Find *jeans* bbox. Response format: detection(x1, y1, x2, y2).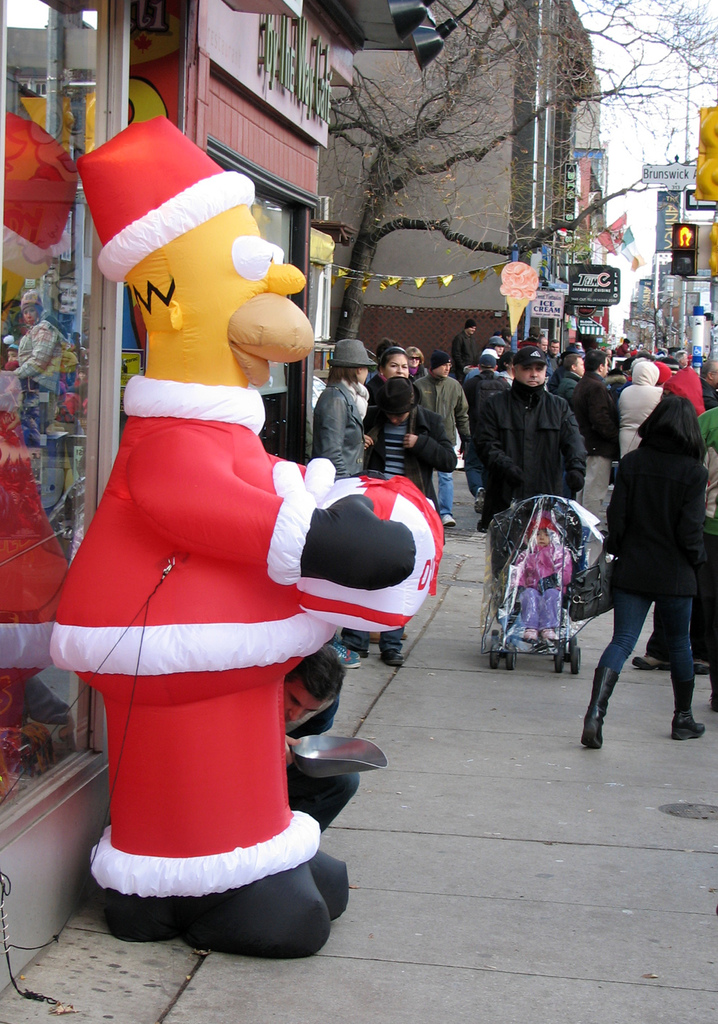
detection(437, 469, 453, 512).
